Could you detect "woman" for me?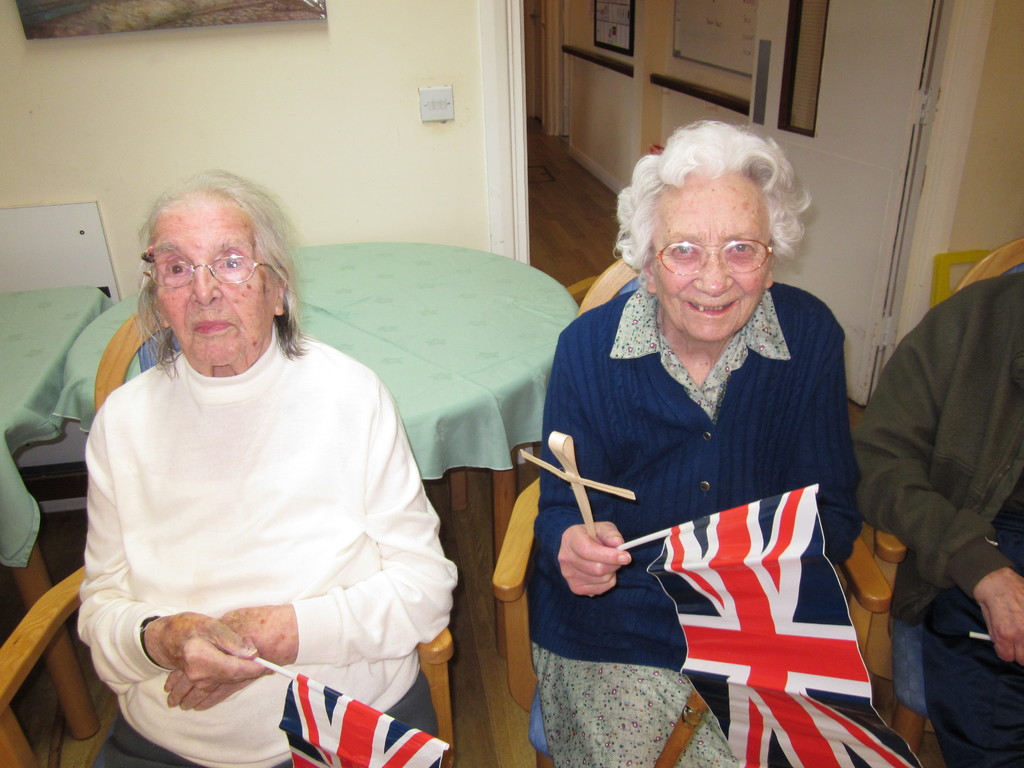
Detection result: bbox=[77, 166, 462, 767].
